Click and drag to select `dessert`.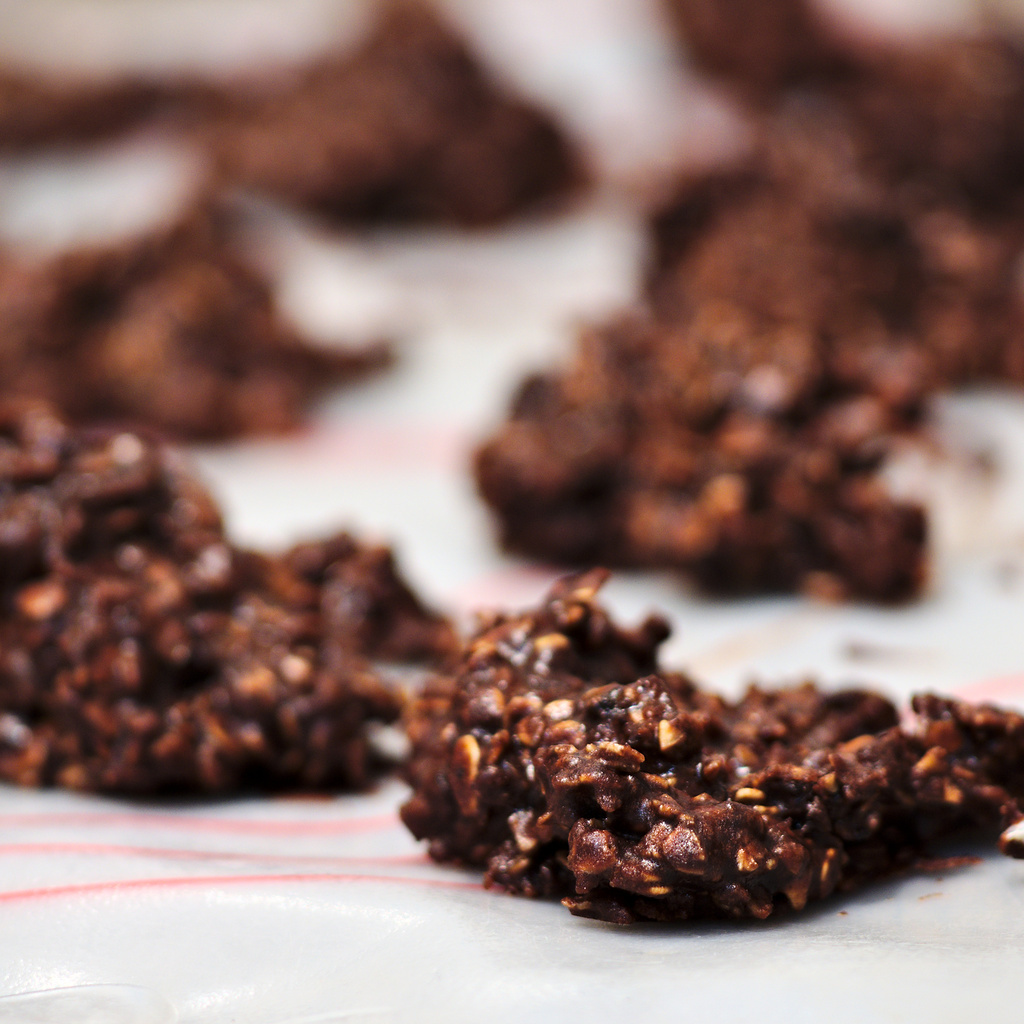
Selection: bbox=[478, 312, 930, 604].
